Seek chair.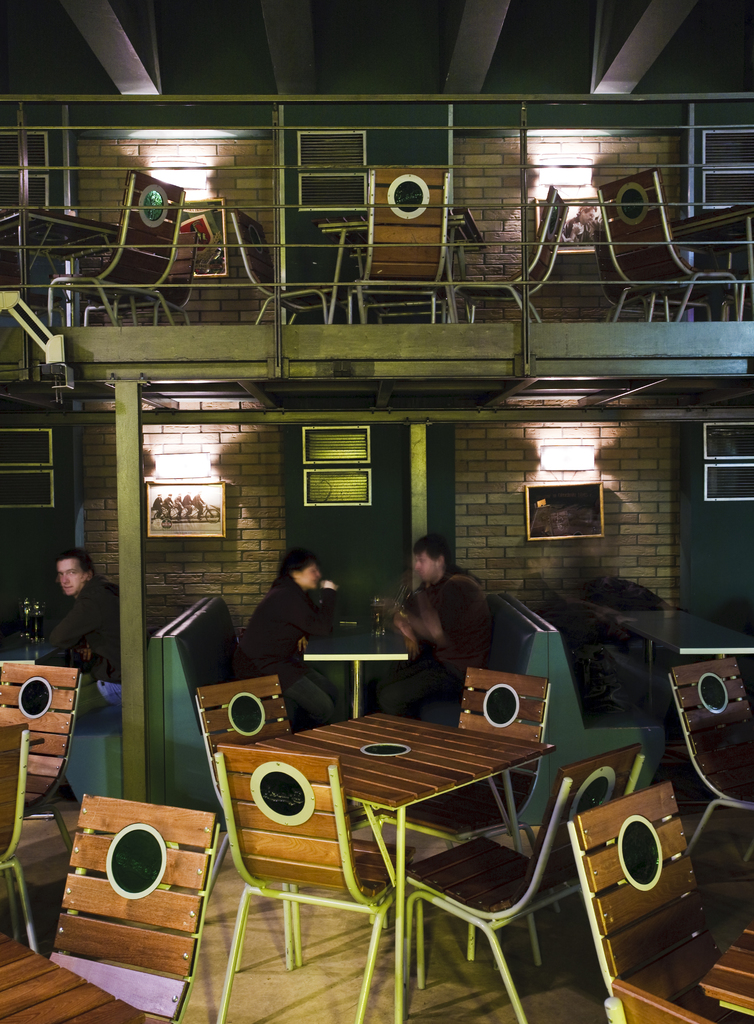
(0,724,37,953).
